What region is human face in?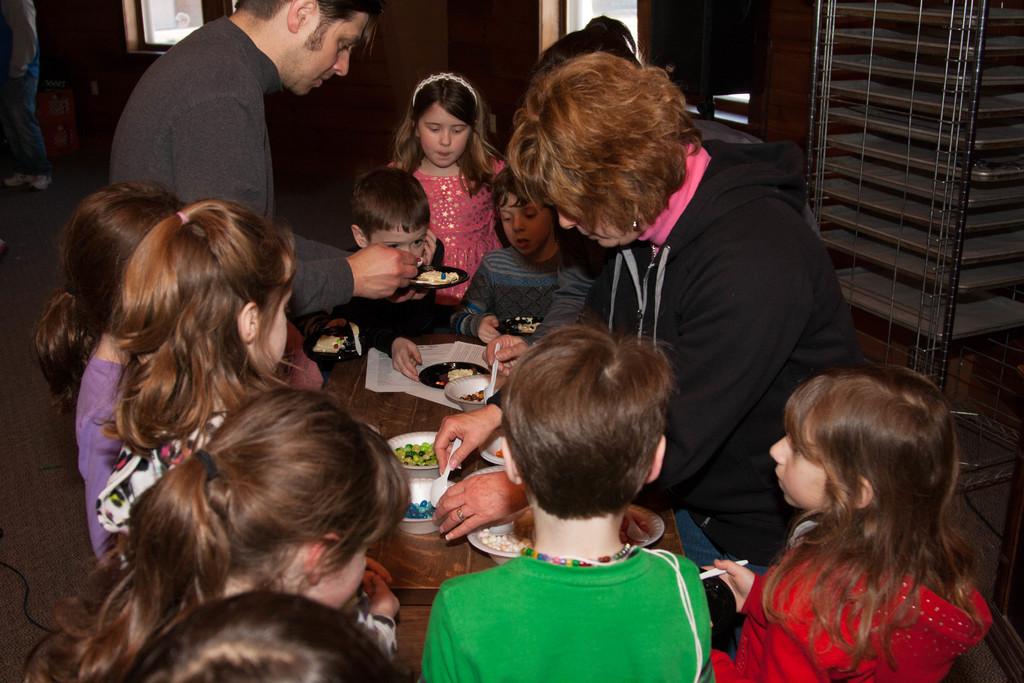
BBox(422, 100, 472, 163).
